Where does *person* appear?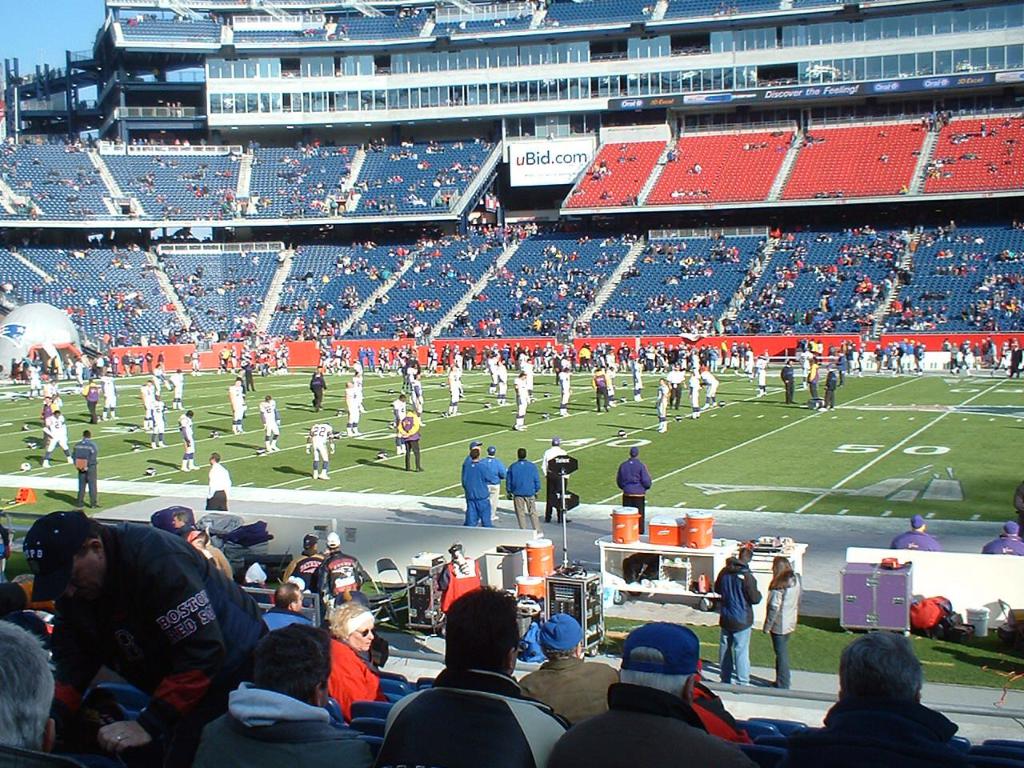
Appears at left=978, top=522, right=1023, bottom=554.
